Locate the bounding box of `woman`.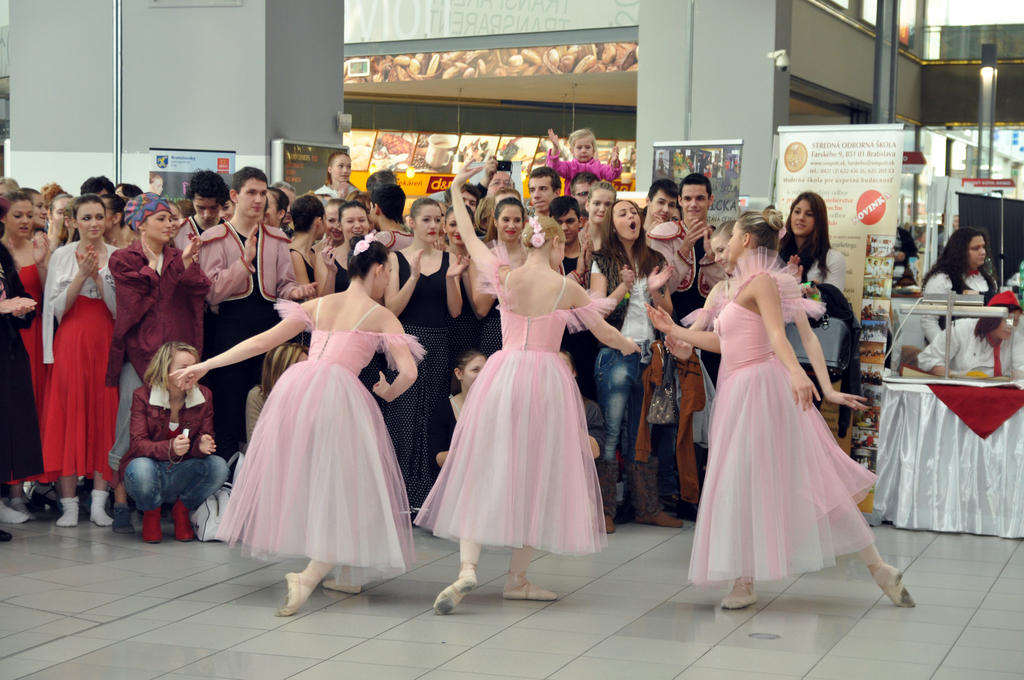
Bounding box: [323,194,349,263].
